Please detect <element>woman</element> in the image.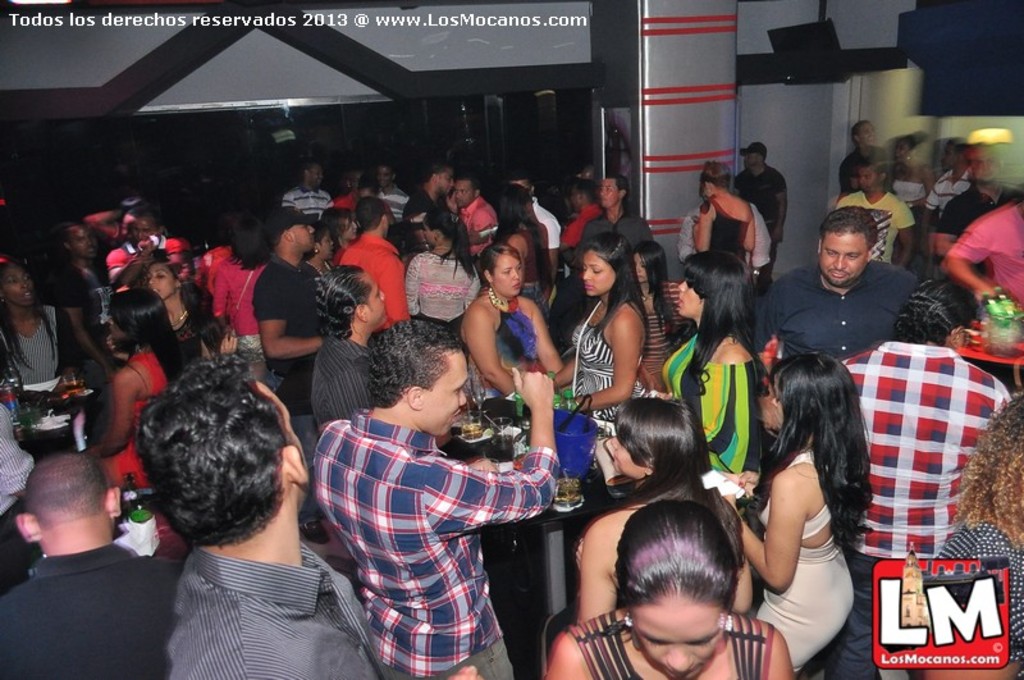
554/234/646/420.
